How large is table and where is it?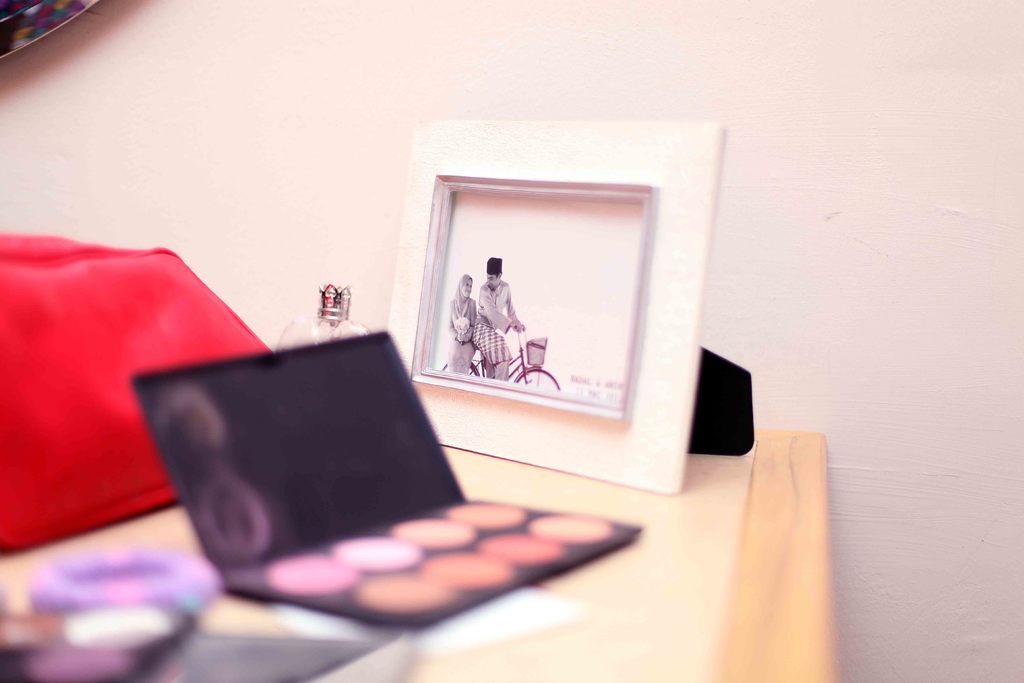
Bounding box: locate(2, 436, 839, 682).
